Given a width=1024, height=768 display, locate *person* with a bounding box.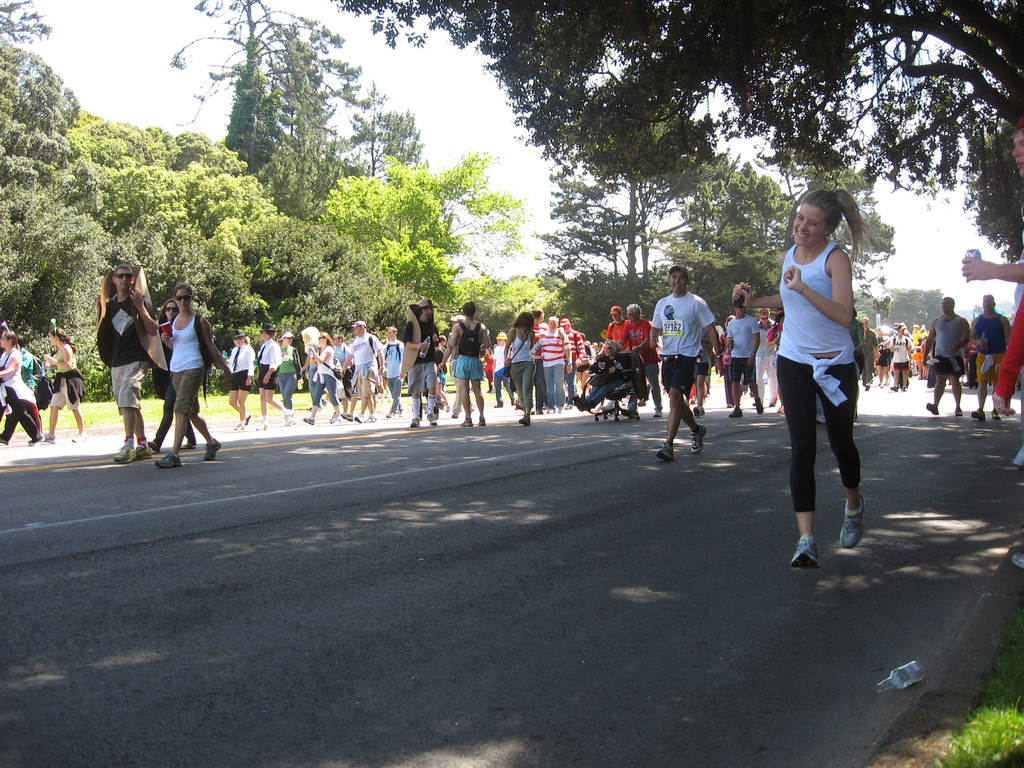
Located: region(218, 328, 256, 425).
